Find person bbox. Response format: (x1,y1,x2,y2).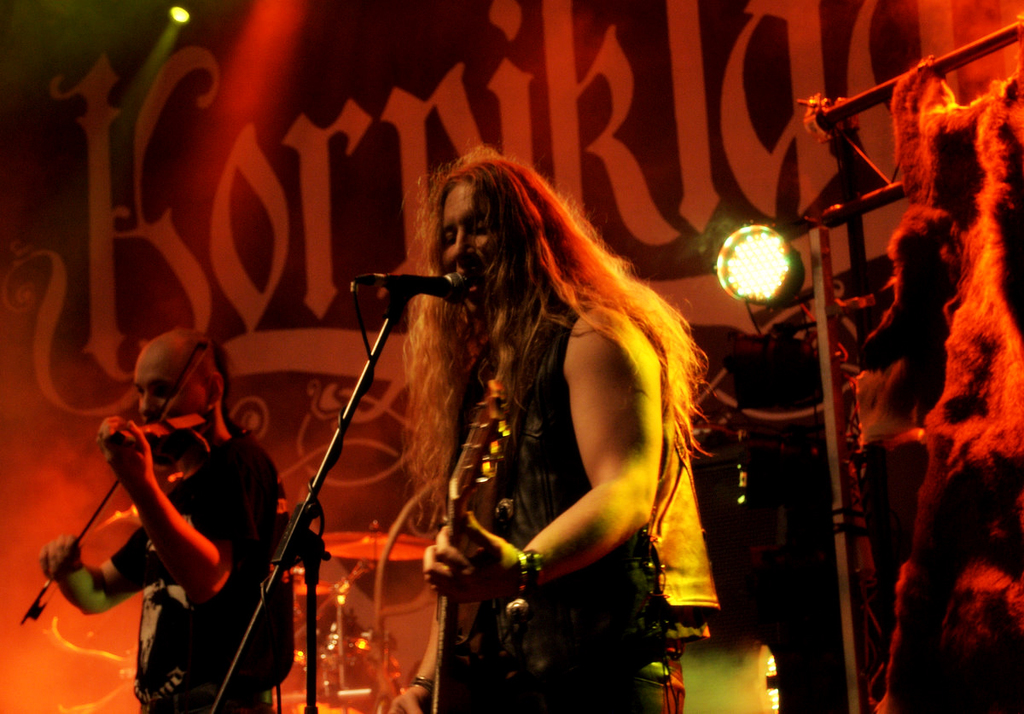
(393,158,706,713).
